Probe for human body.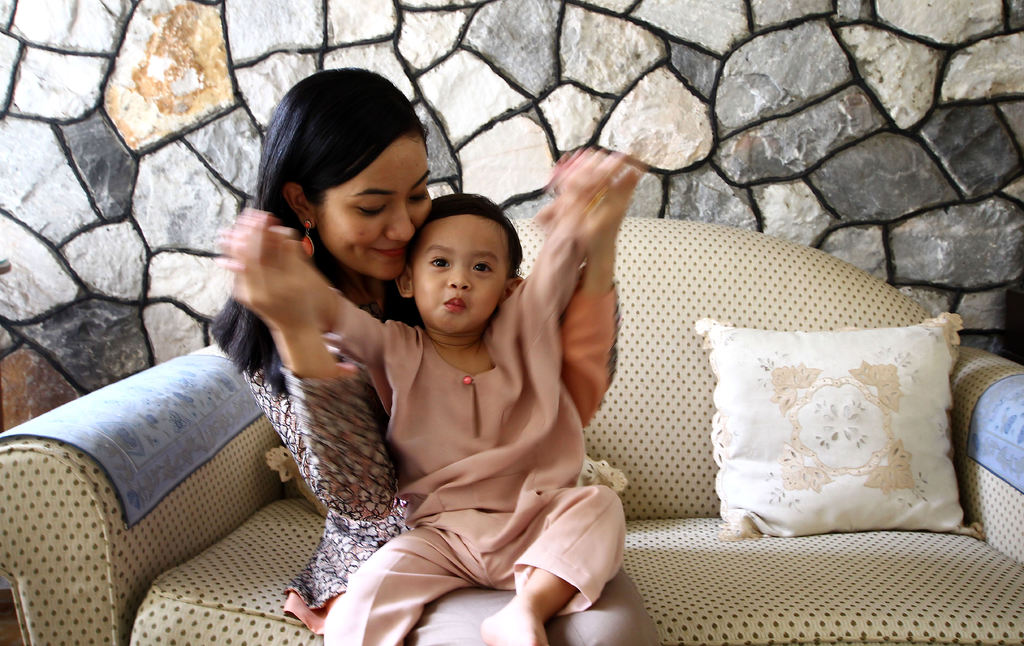
Probe result: (248,233,646,645).
